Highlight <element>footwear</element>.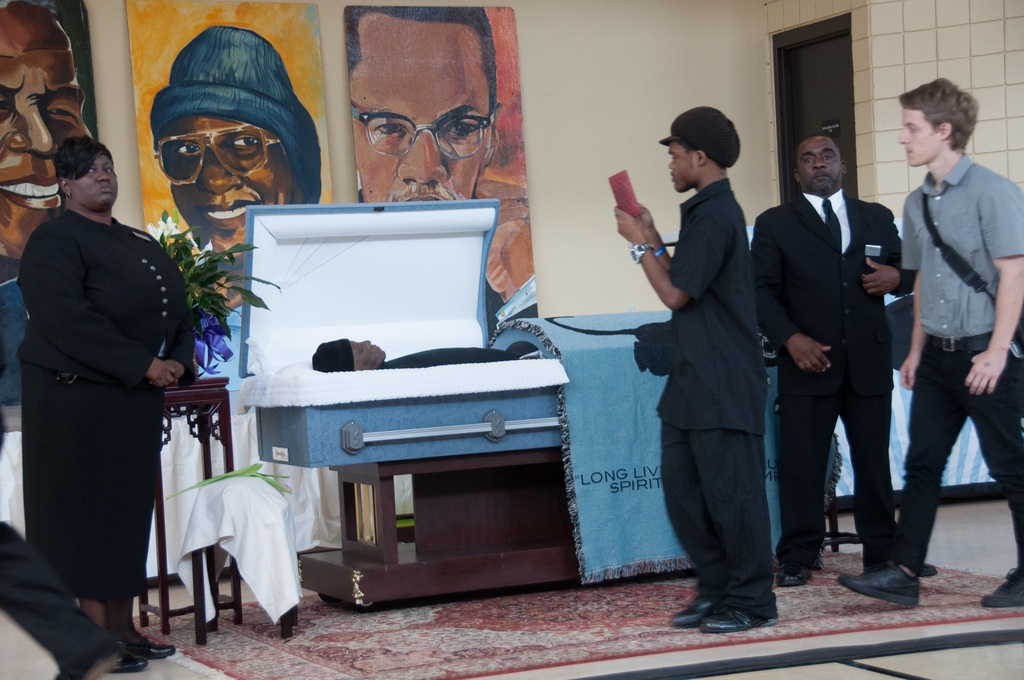
Highlighted region: x1=847 y1=560 x2=948 y2=615.
